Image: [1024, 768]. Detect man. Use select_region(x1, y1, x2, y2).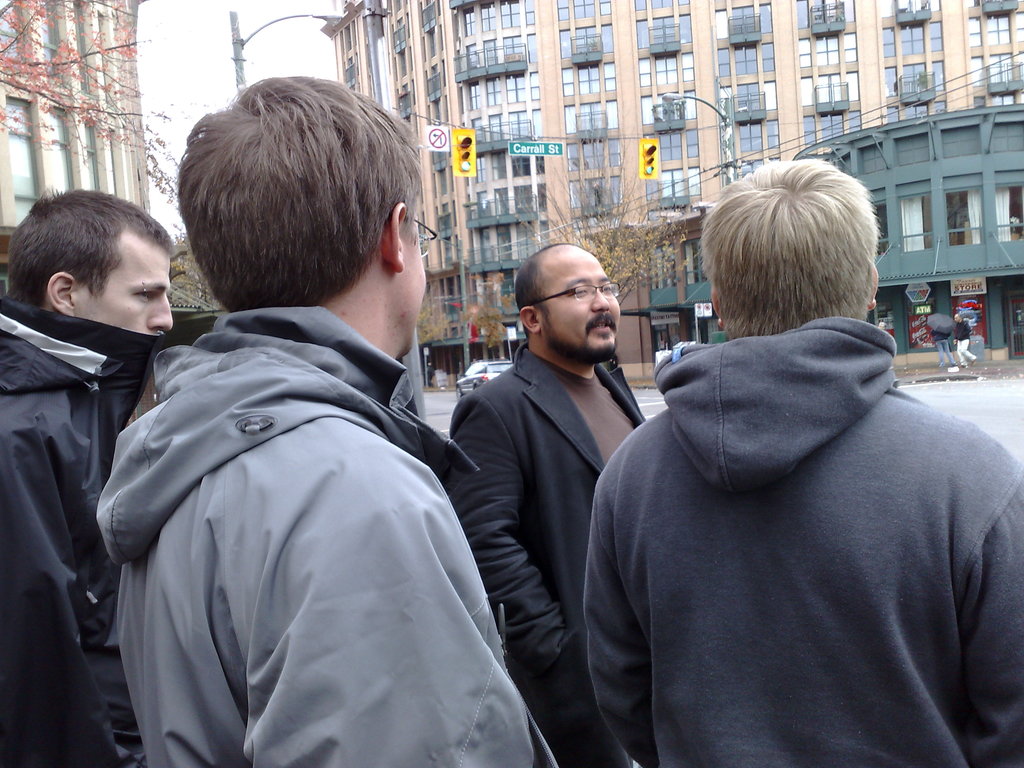
select_region(950, 314, 985, 369).
